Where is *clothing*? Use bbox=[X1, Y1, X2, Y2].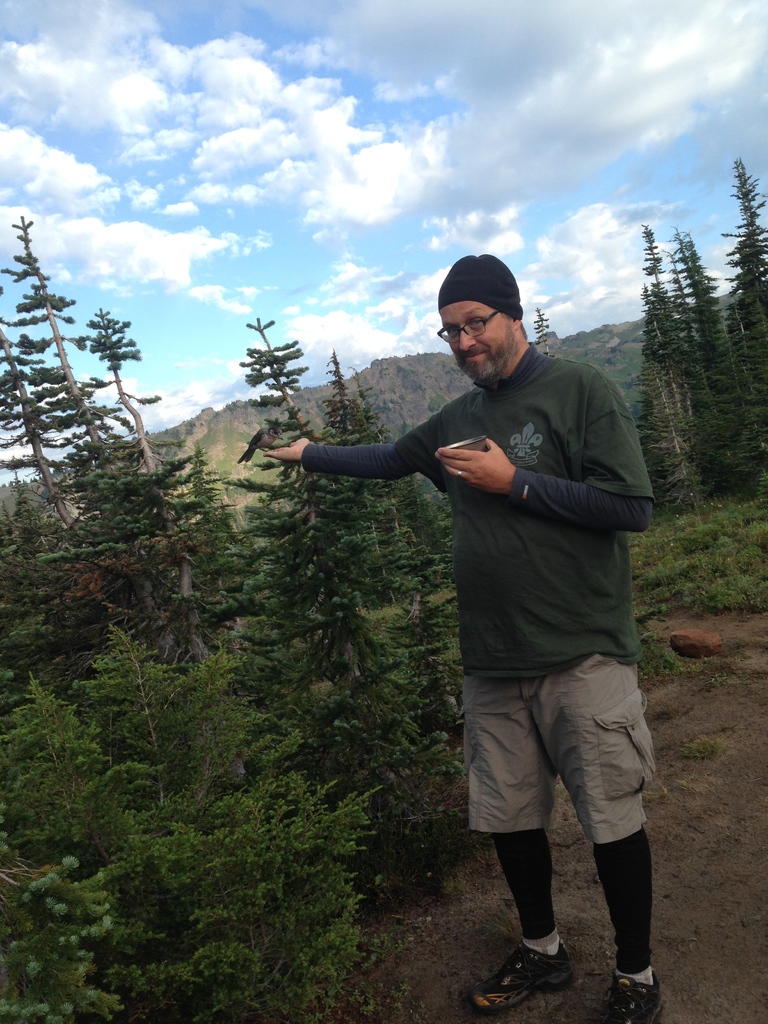
bbox=[305, 307, 678, 865].
